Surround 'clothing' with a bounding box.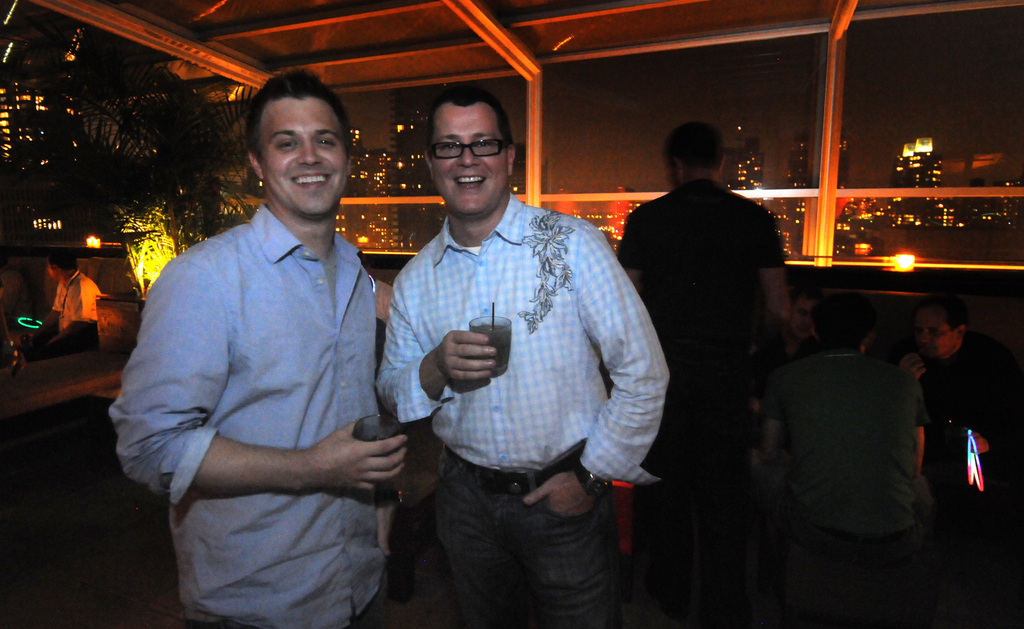
383/191/668/628.
